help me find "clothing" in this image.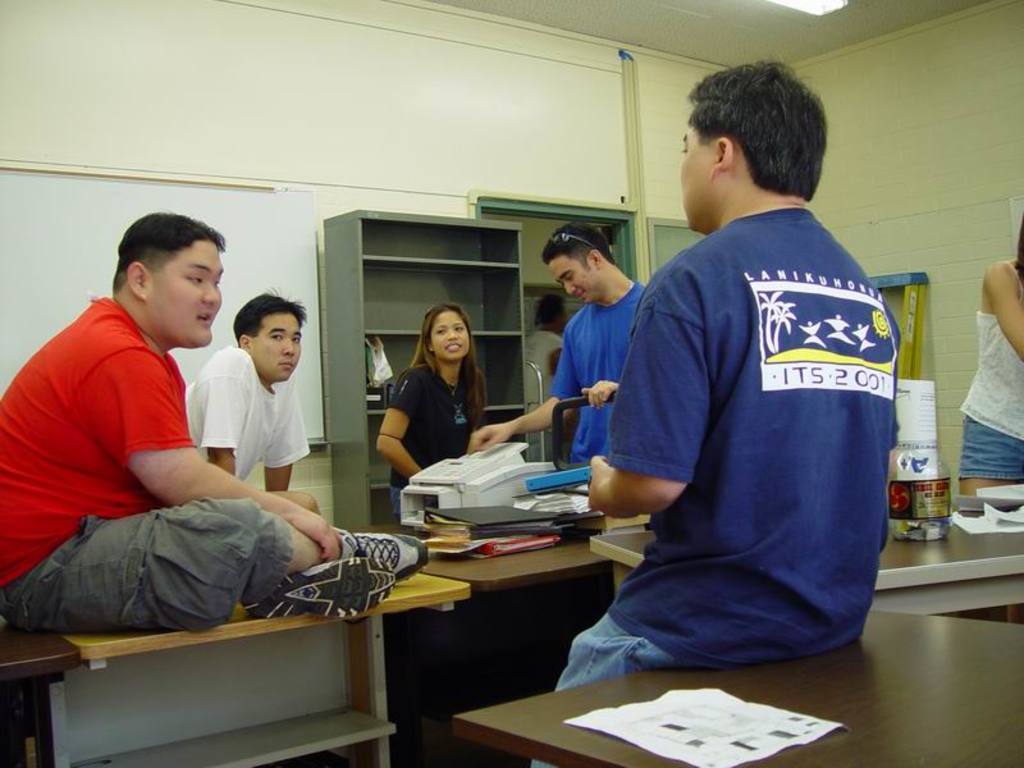
Found it: <region>0, 298, 314, 632</region>.
